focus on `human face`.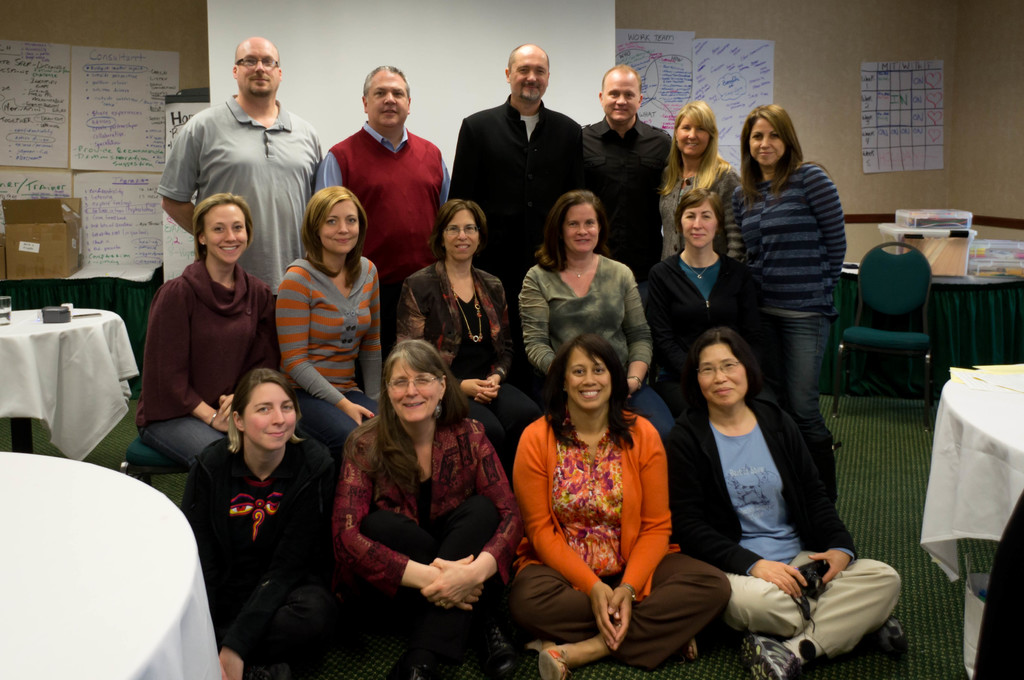
Focused at box(388, 353, 445, 423).
